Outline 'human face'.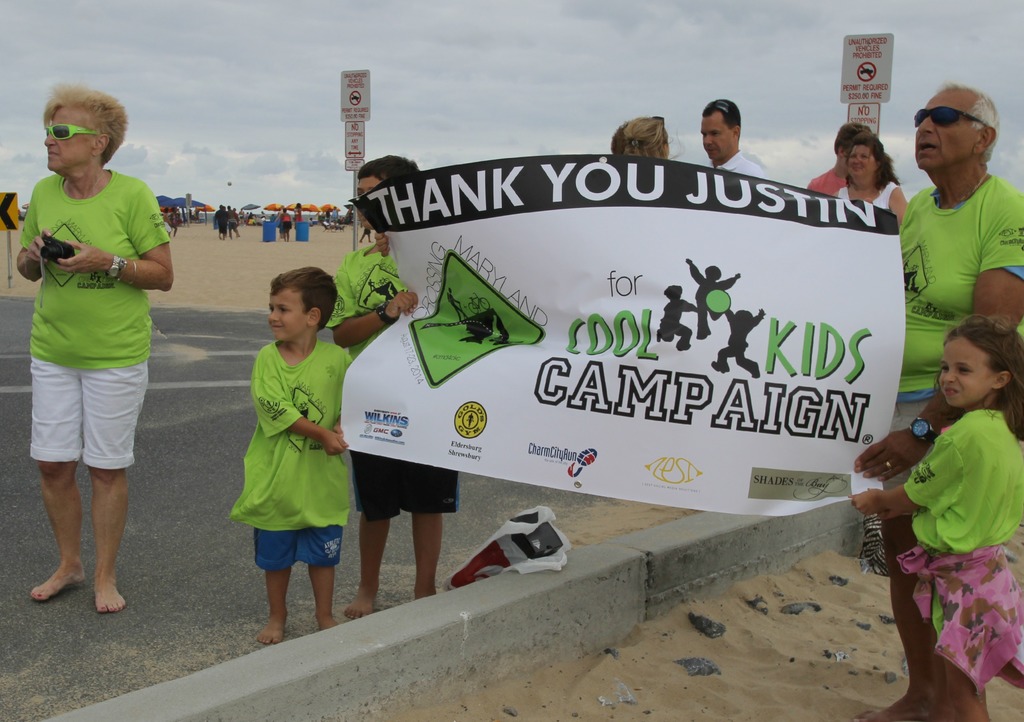
Outline: bbox=(916, 92, 977, 170).
